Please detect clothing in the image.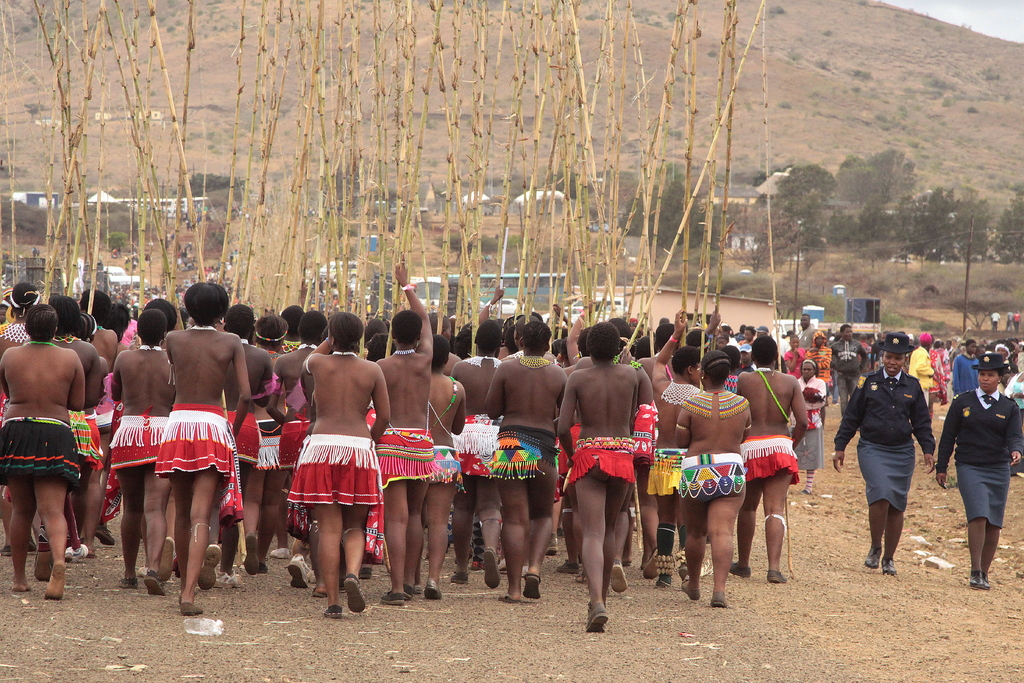
(left=161, top=406, right=234, bottom=483).
